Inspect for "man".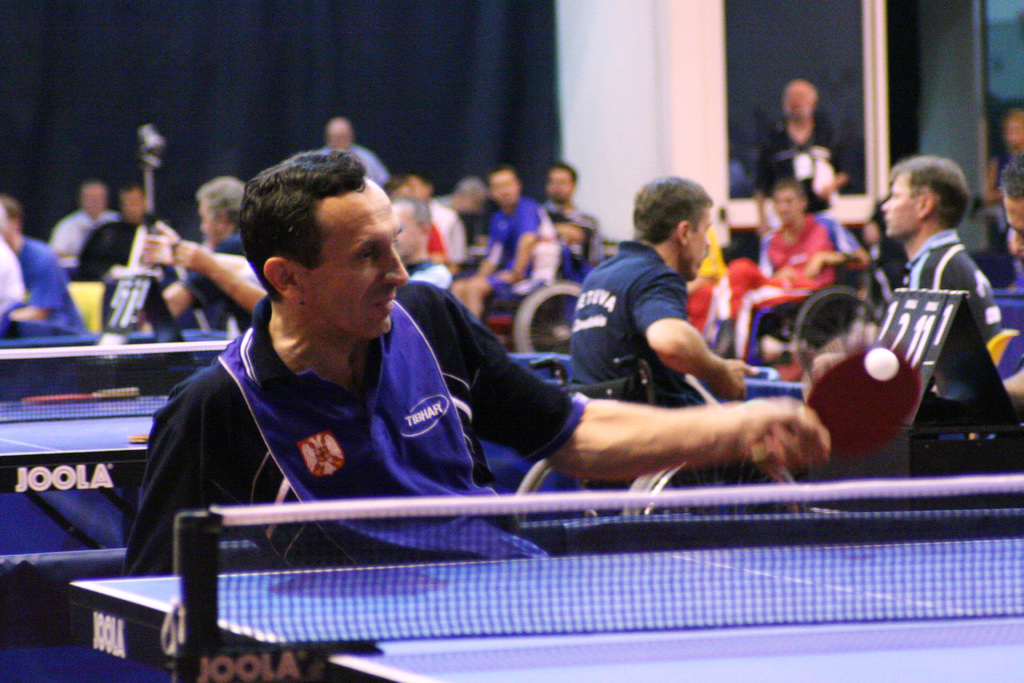
Inspection: rect(456, 165, 563, 322).
